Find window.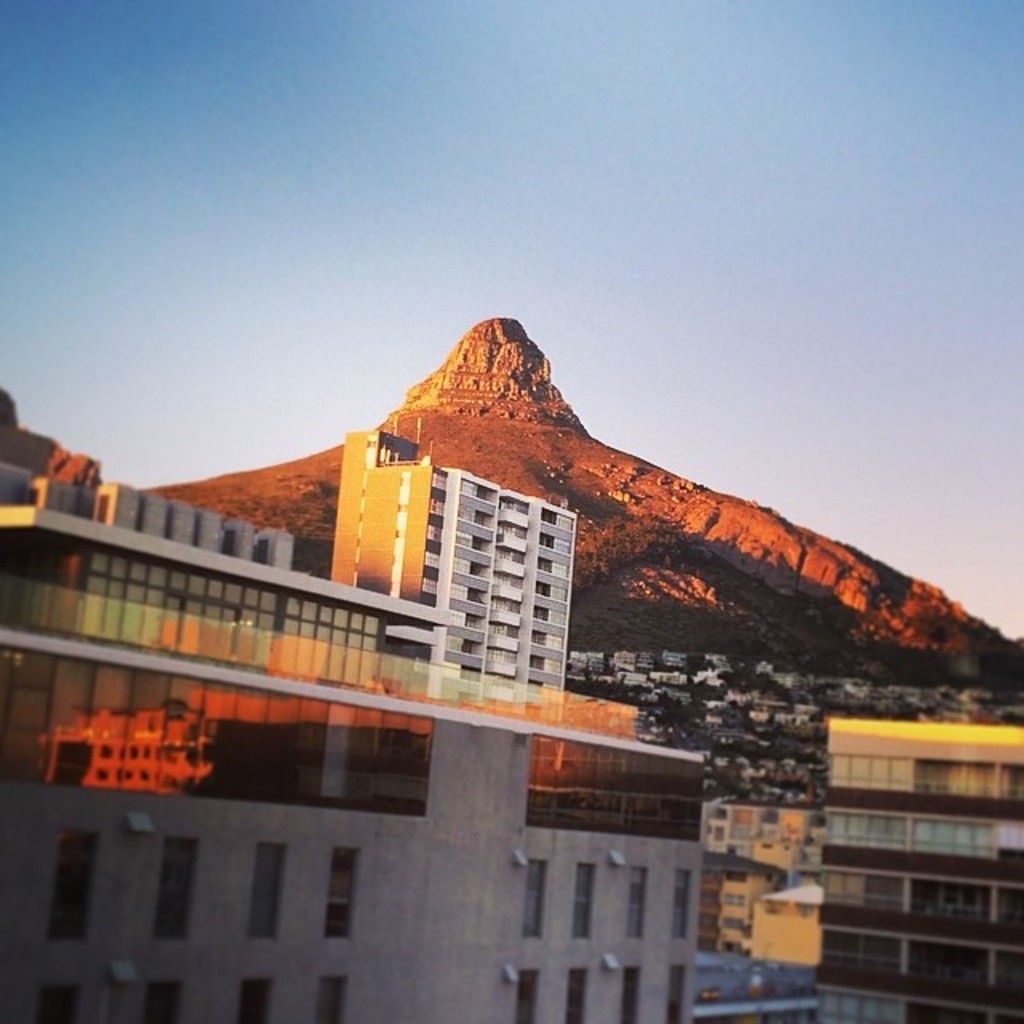
pyautogui.locateOnScreen(624, 862, 645, 941).
